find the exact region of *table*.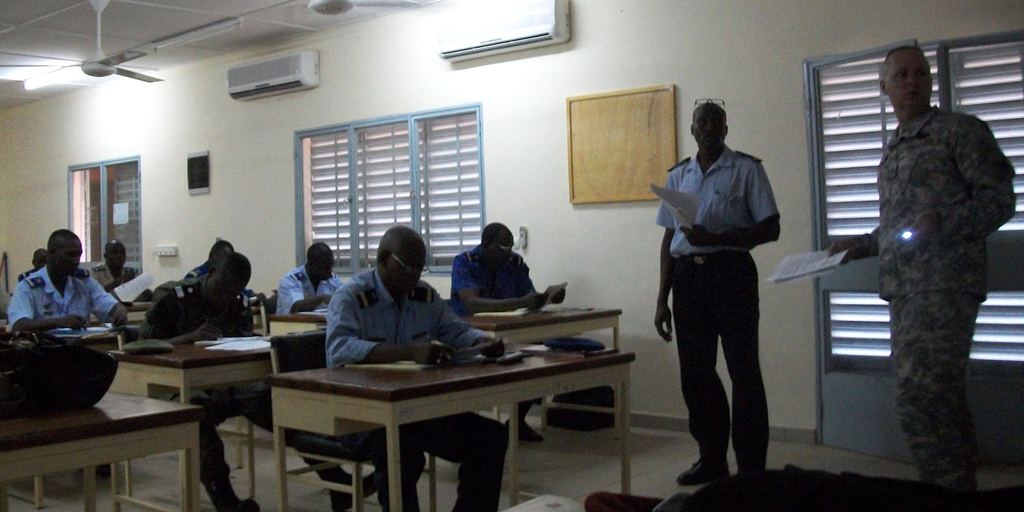
Exact region: [x1=464, y1=302, x2=635, y2=423].
